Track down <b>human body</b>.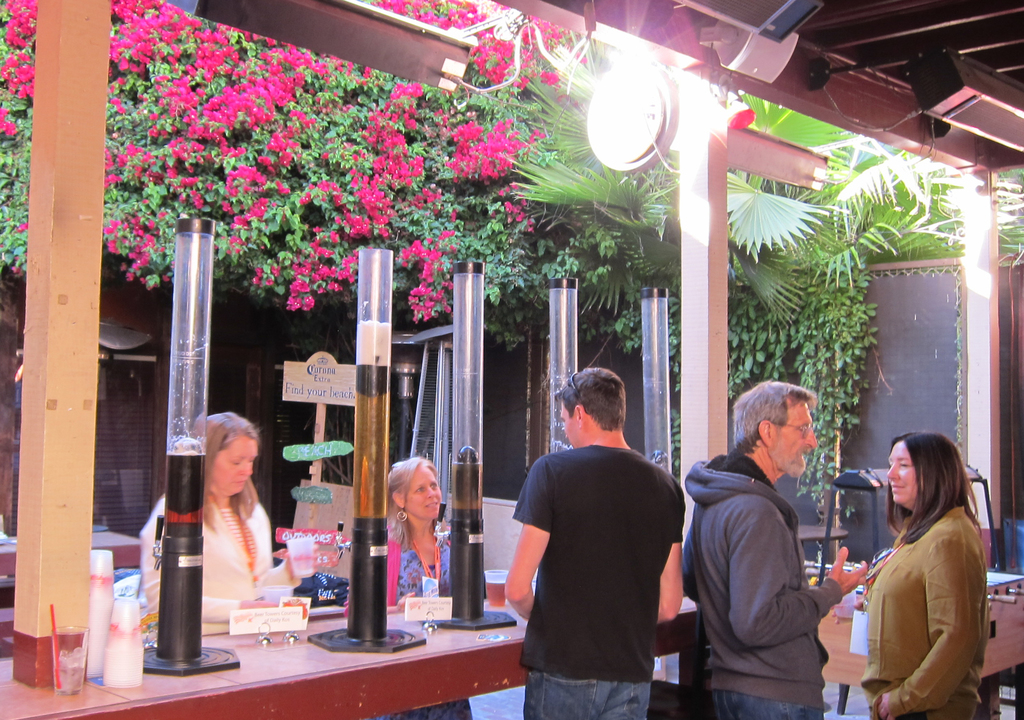
Tracked to left=848, top=428, right=989, bottom=719.
